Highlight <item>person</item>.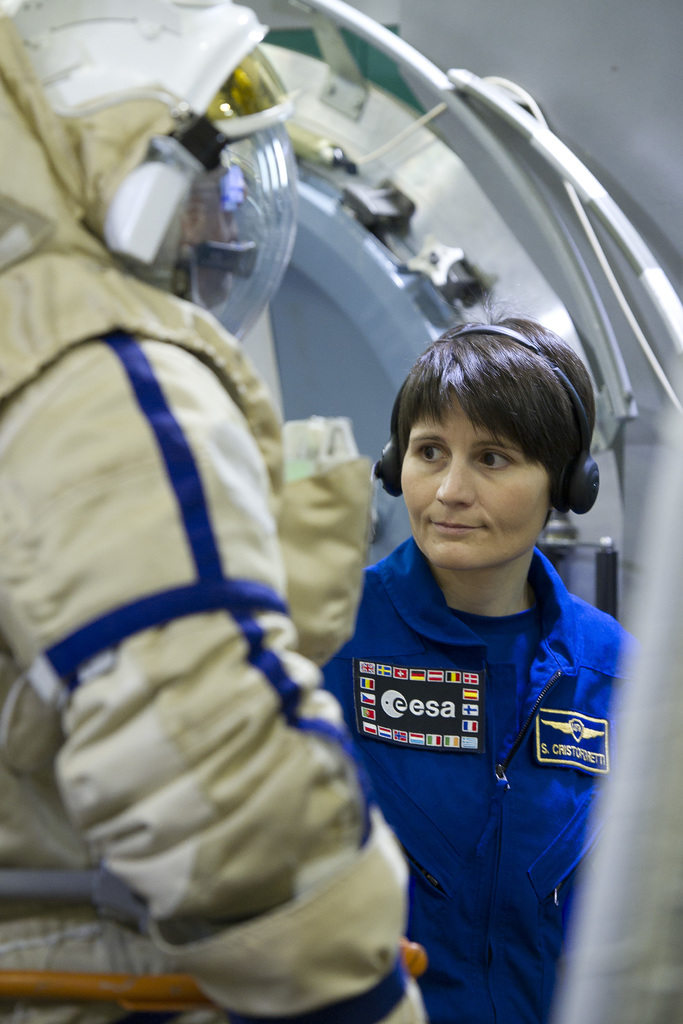
Highlighted region: 300/267/652/1023.
